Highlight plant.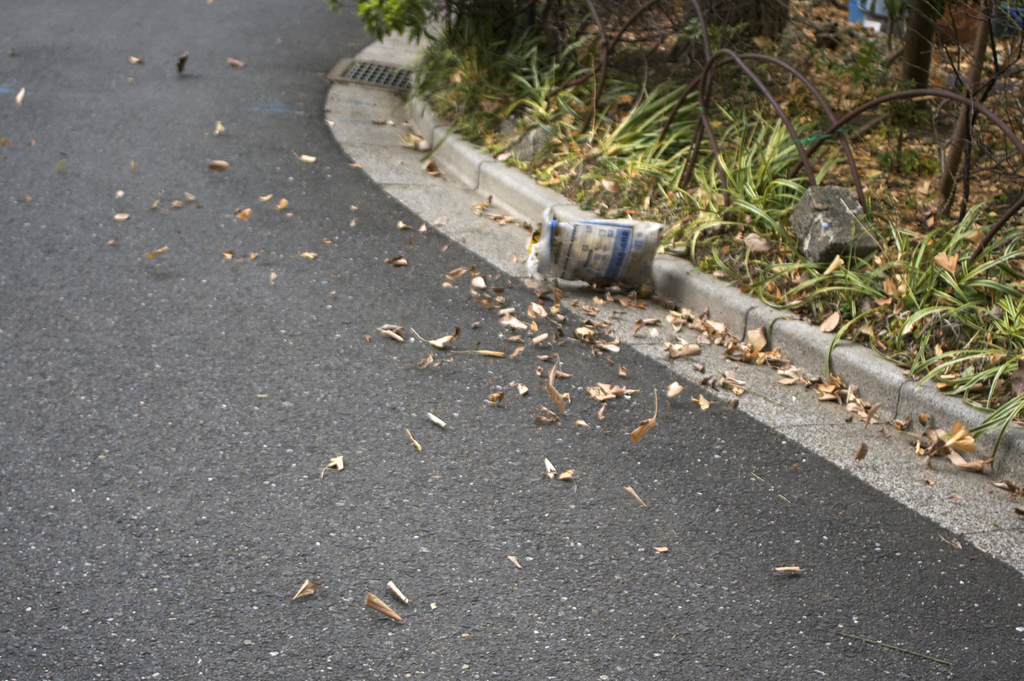
Highlighted region: 399,28,588,151.
